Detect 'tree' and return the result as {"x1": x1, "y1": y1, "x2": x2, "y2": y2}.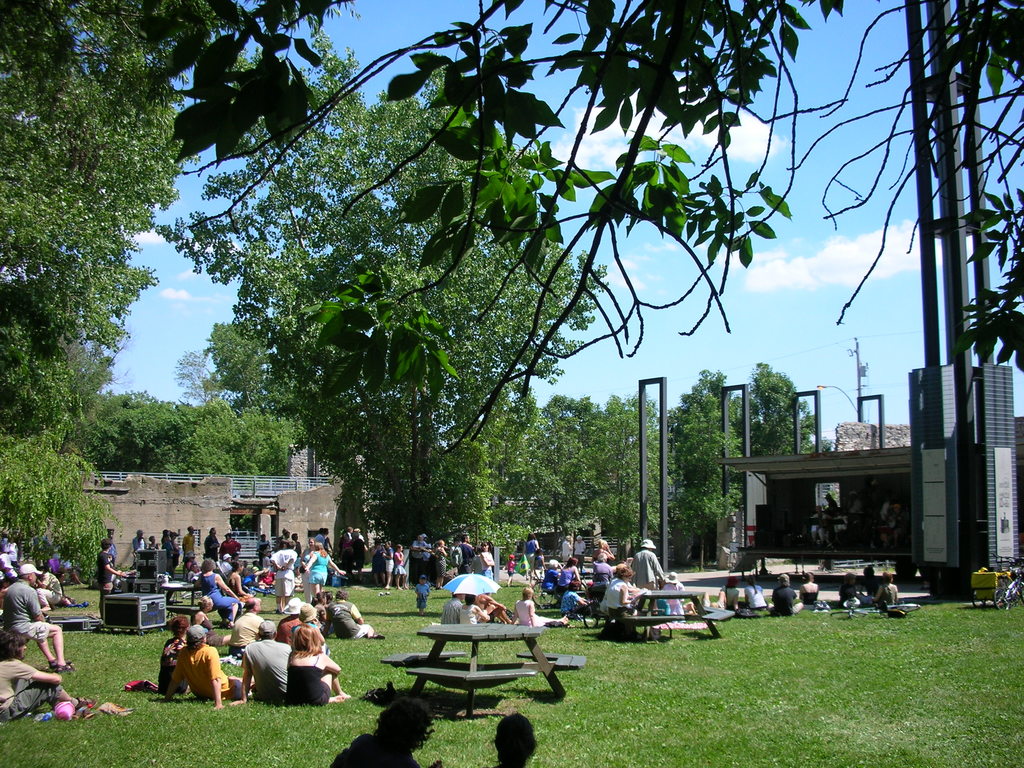
{"x1": 156, "y1": 23, "x2": 608, "y2": 554}.
